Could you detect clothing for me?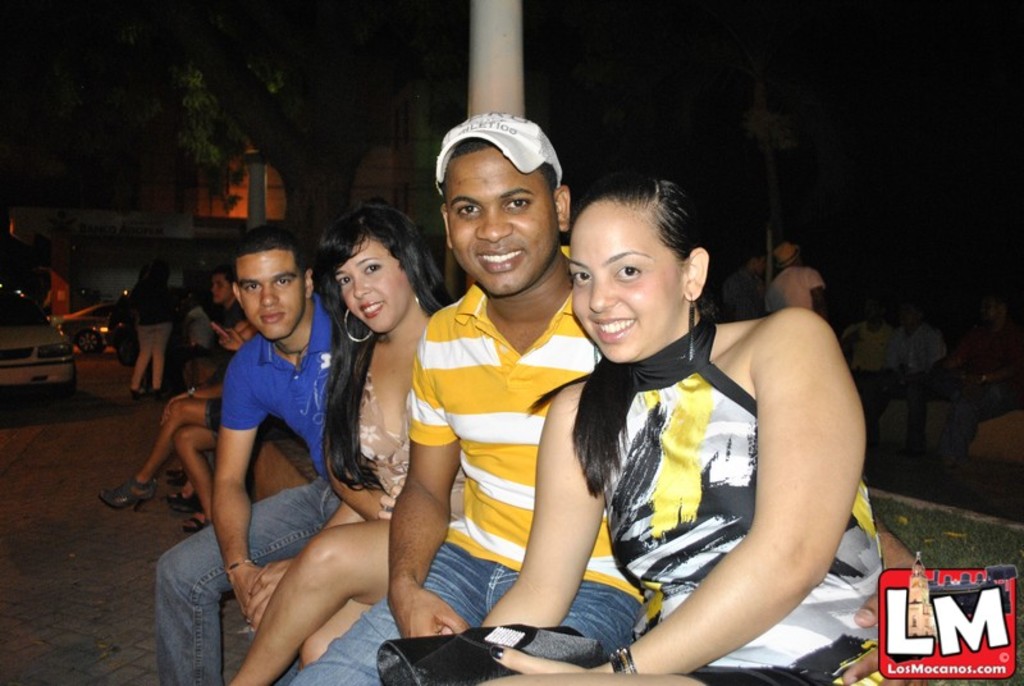
Detection result: left=154, top=291, right=380, bottom=682.
